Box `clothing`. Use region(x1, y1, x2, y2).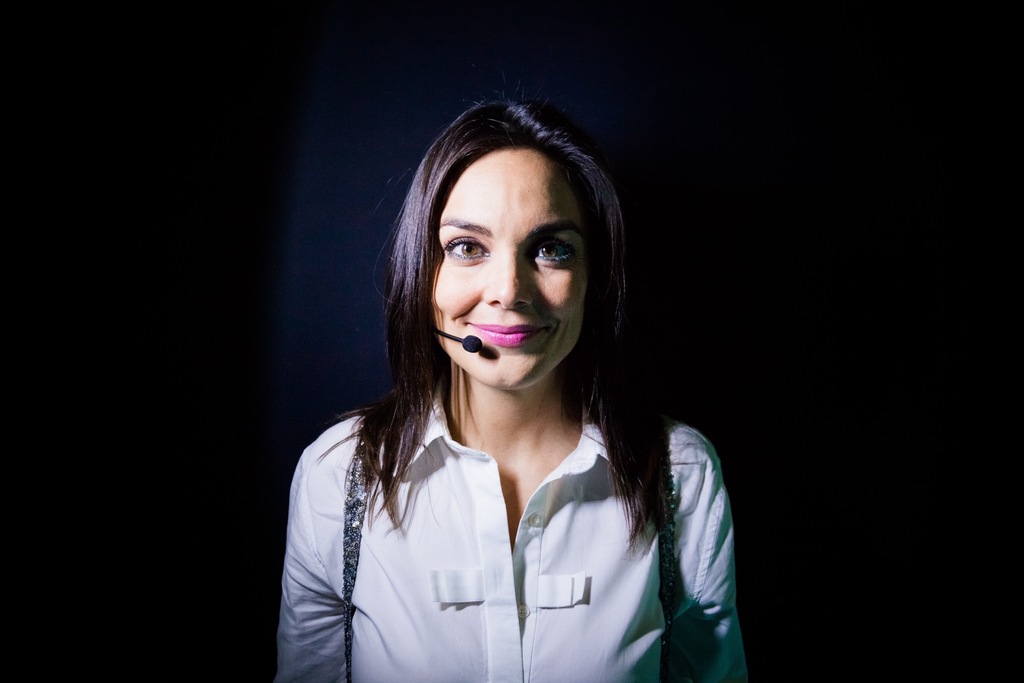
region(286, 354, 731, 661).
